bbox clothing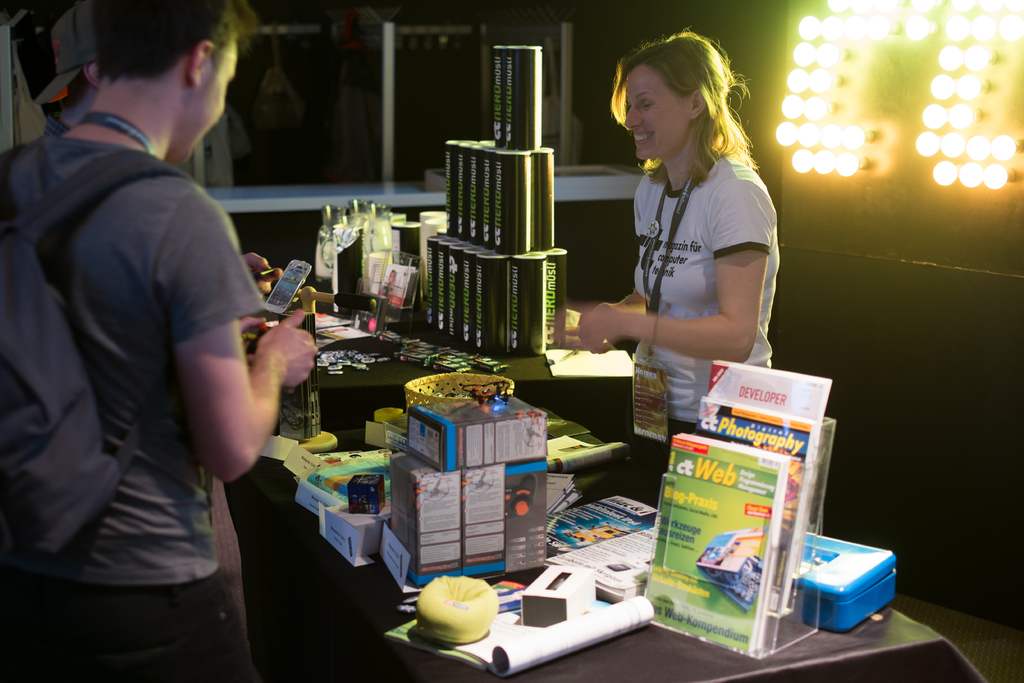
633/162/786/425
